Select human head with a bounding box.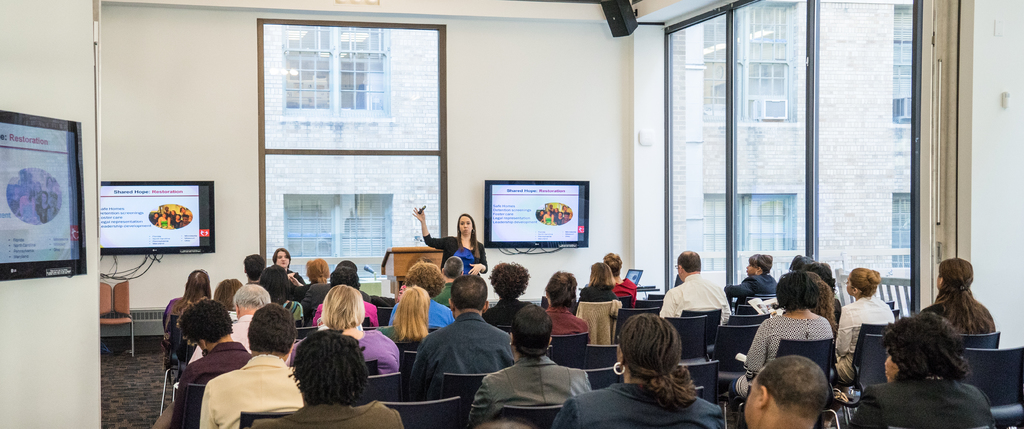
<box>177,295,237,346</box>.
